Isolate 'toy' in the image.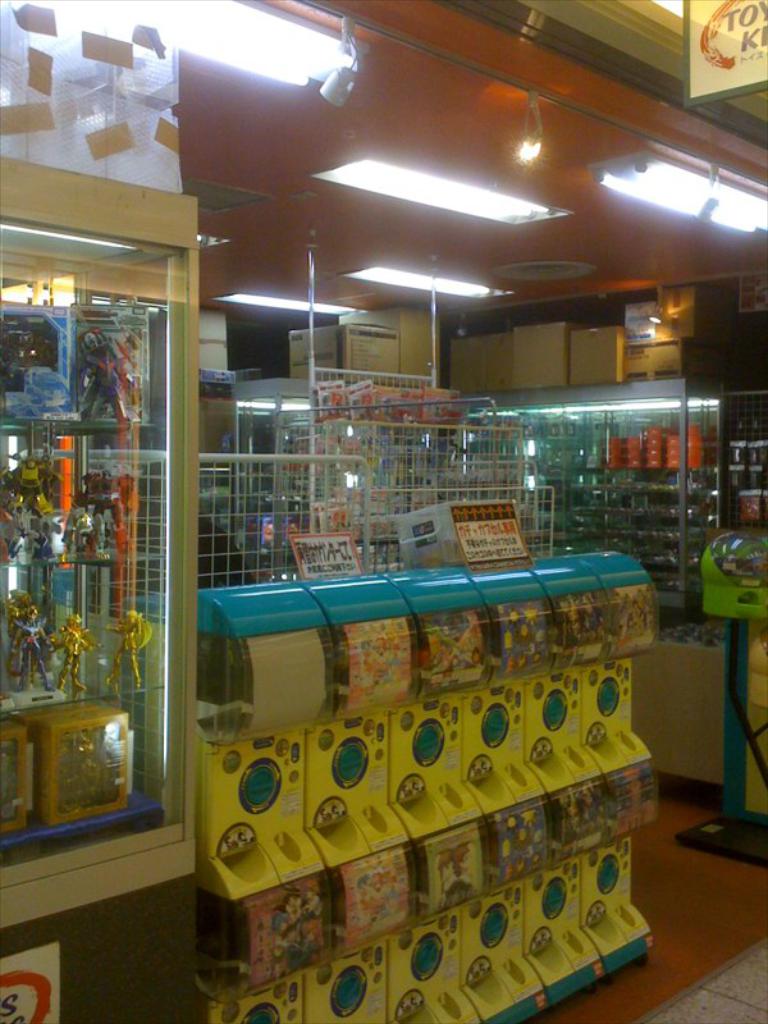
Isolated region: rect(51, 613, 93, 692).
